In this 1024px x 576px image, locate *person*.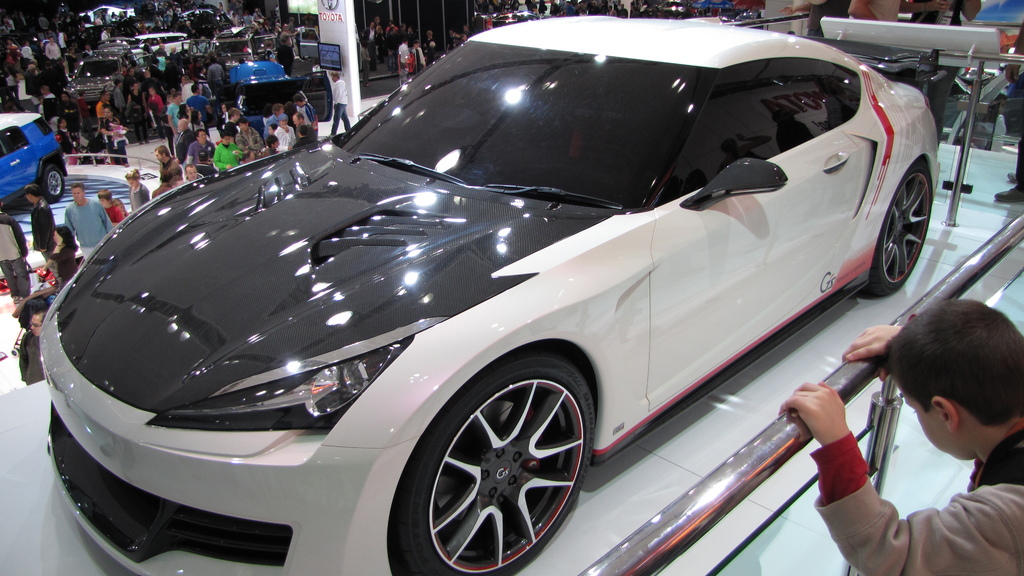
Bounding box: (left=811, top=283, right=1023, bottom=575).
